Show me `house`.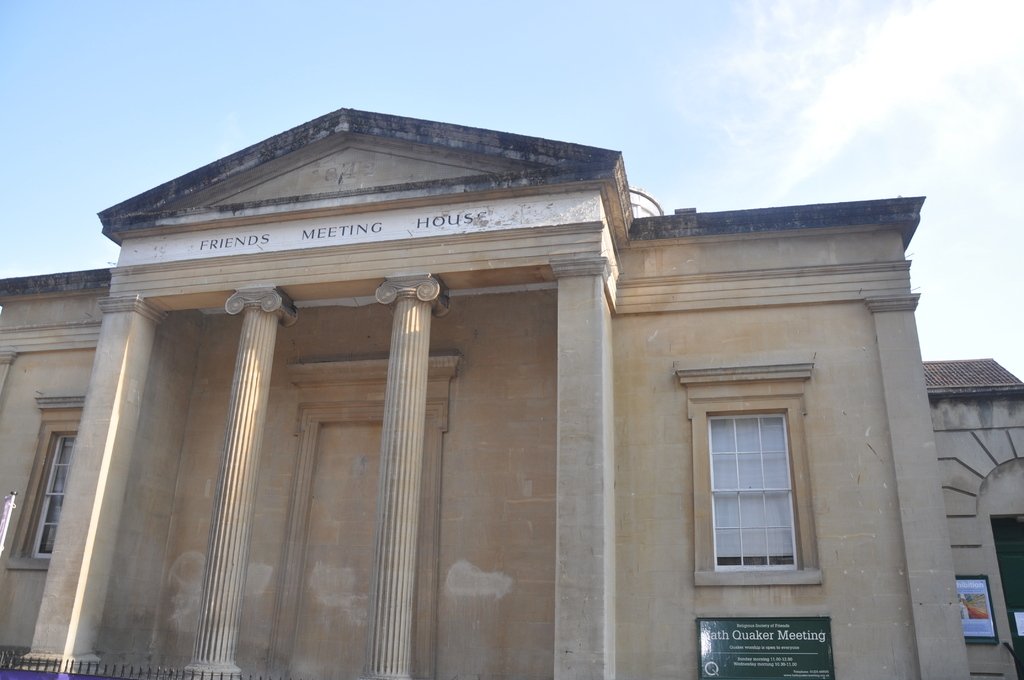
`house` is here: bbox=[2, 109, 1020, 676].
